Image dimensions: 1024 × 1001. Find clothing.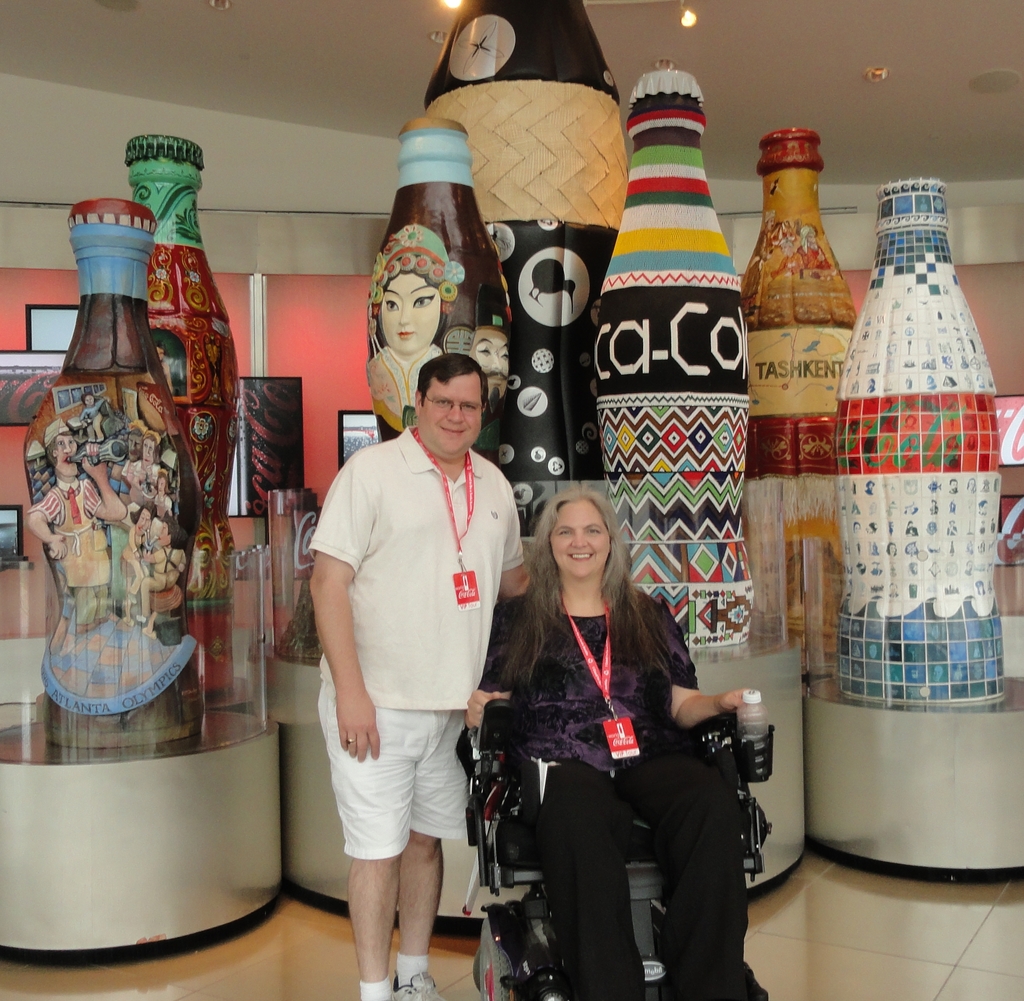
[left=122, top=526, right=163, bottom=614].
